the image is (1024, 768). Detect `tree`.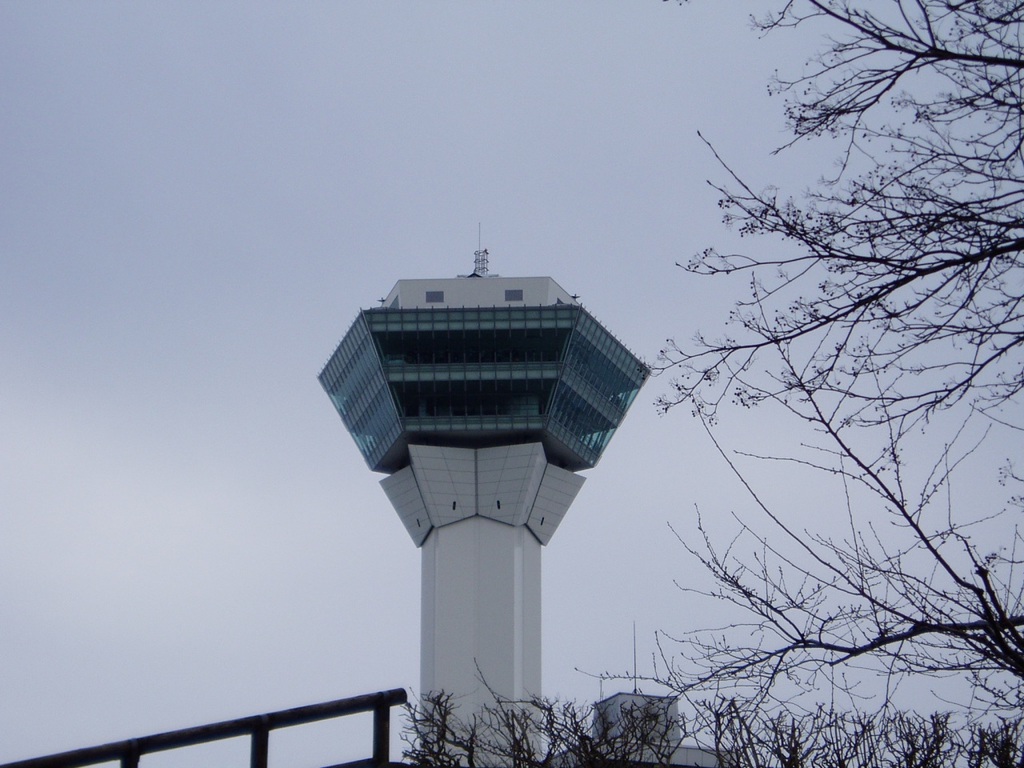
Detection: rect(659, 270, 1023, 766).
